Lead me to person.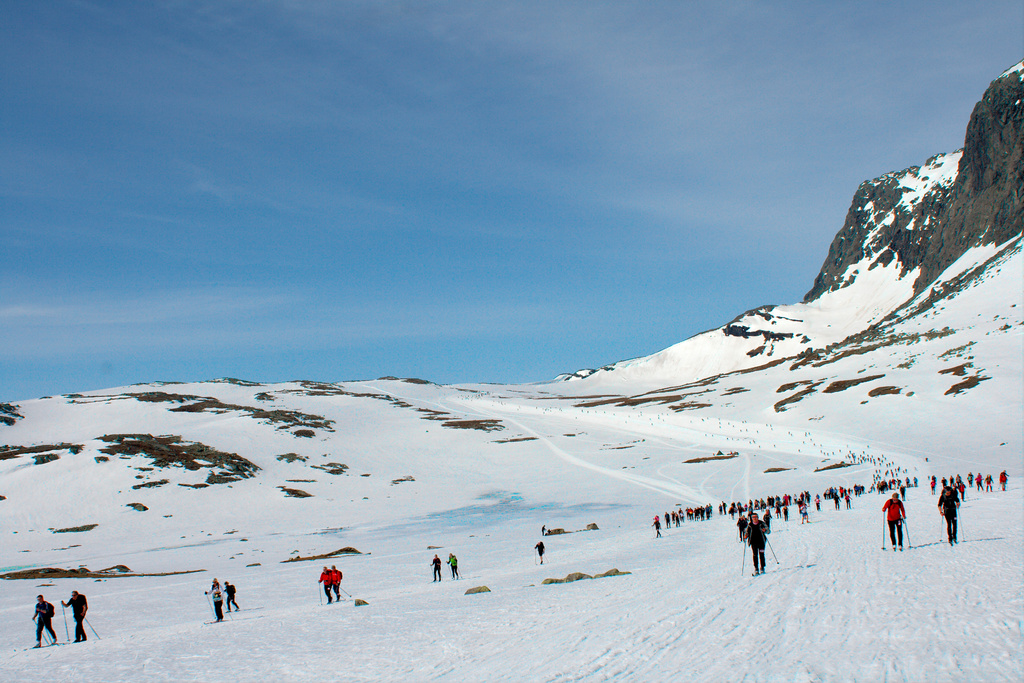
Lead to [left=317, top=566, right=331, bottom=604].
